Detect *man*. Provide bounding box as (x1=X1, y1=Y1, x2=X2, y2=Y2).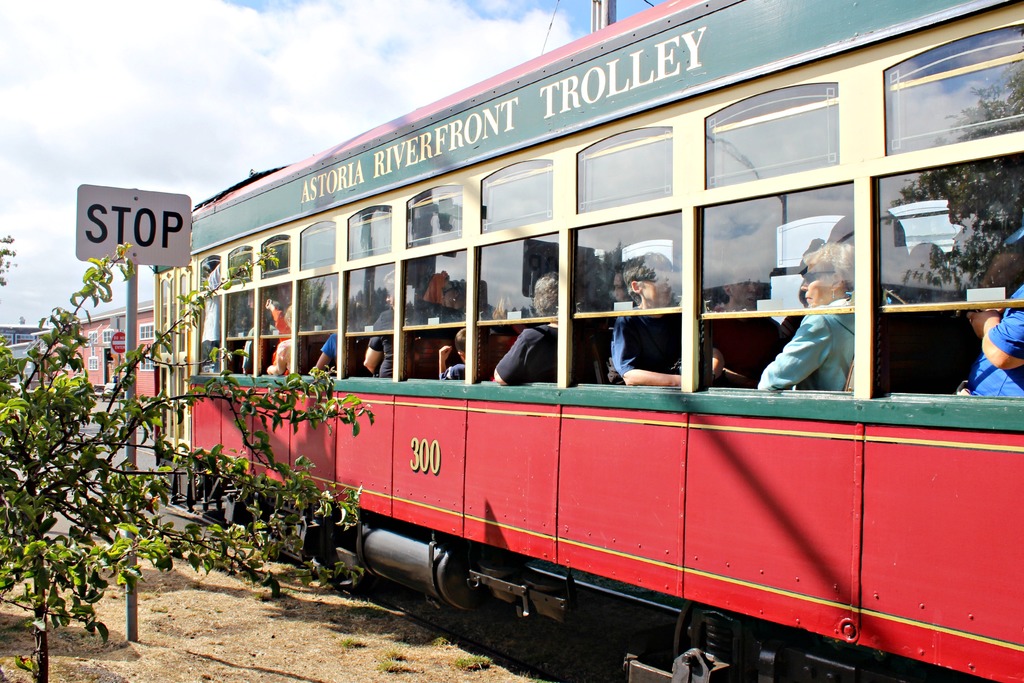
(x1=710, y1=261, x2=788, y2=389).
